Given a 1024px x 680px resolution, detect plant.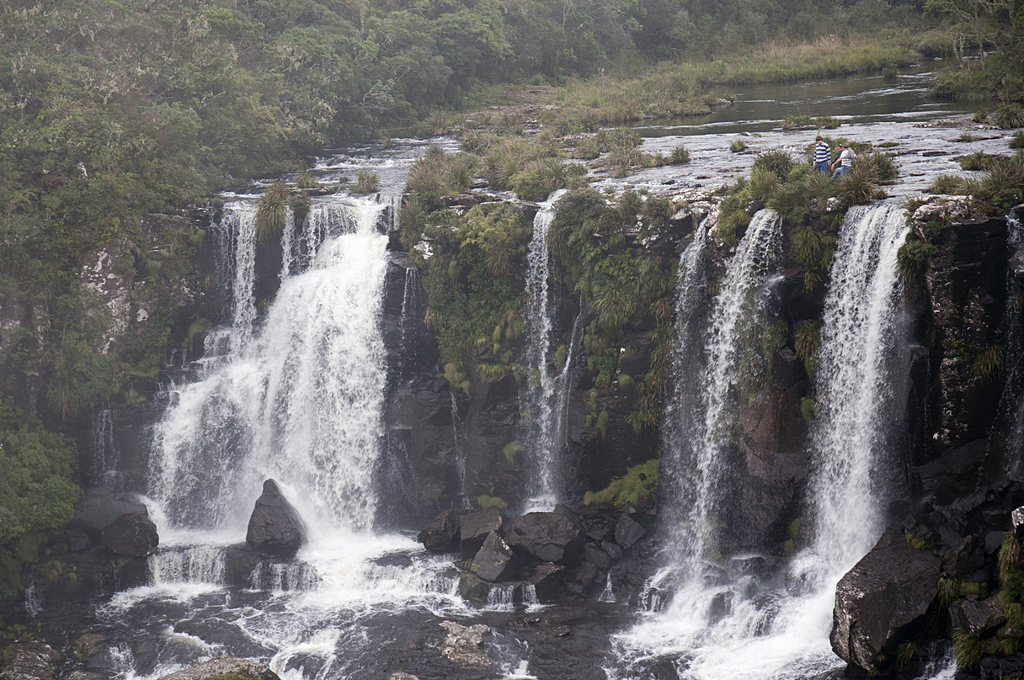
l=806, t=135, r=847, b=158.
